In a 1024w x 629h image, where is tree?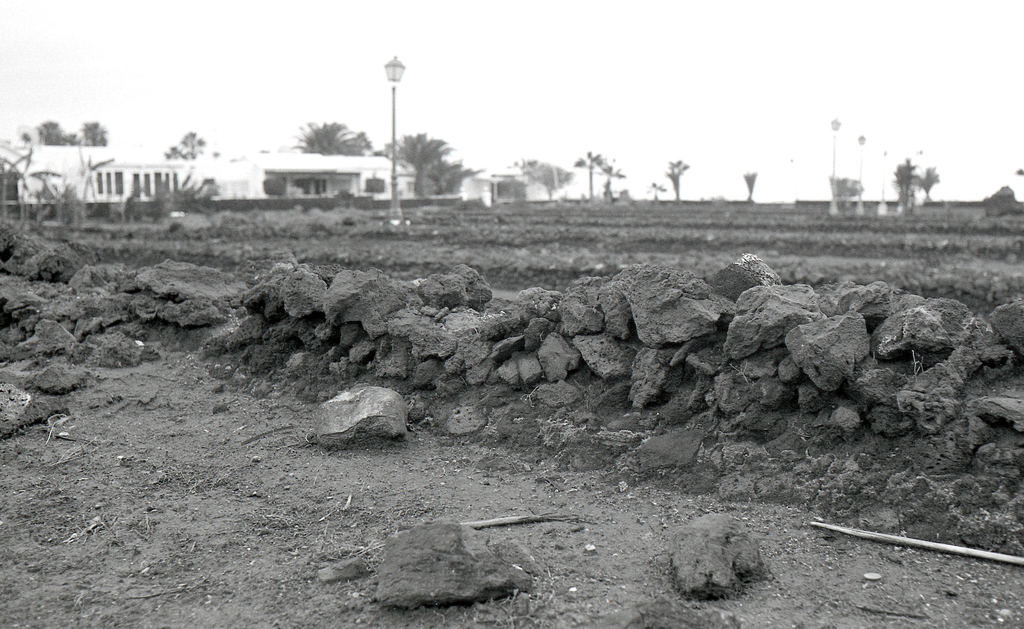
[890,155,919,218].
